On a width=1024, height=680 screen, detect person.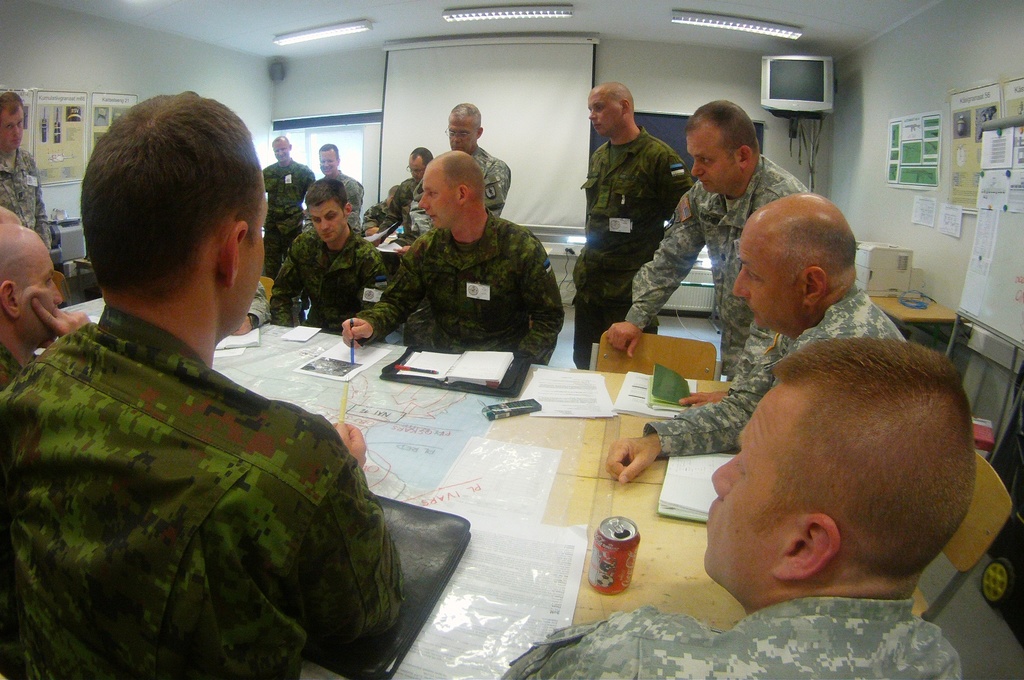
pyautogui.locateOnScreen(572, 81, 696, 375).
